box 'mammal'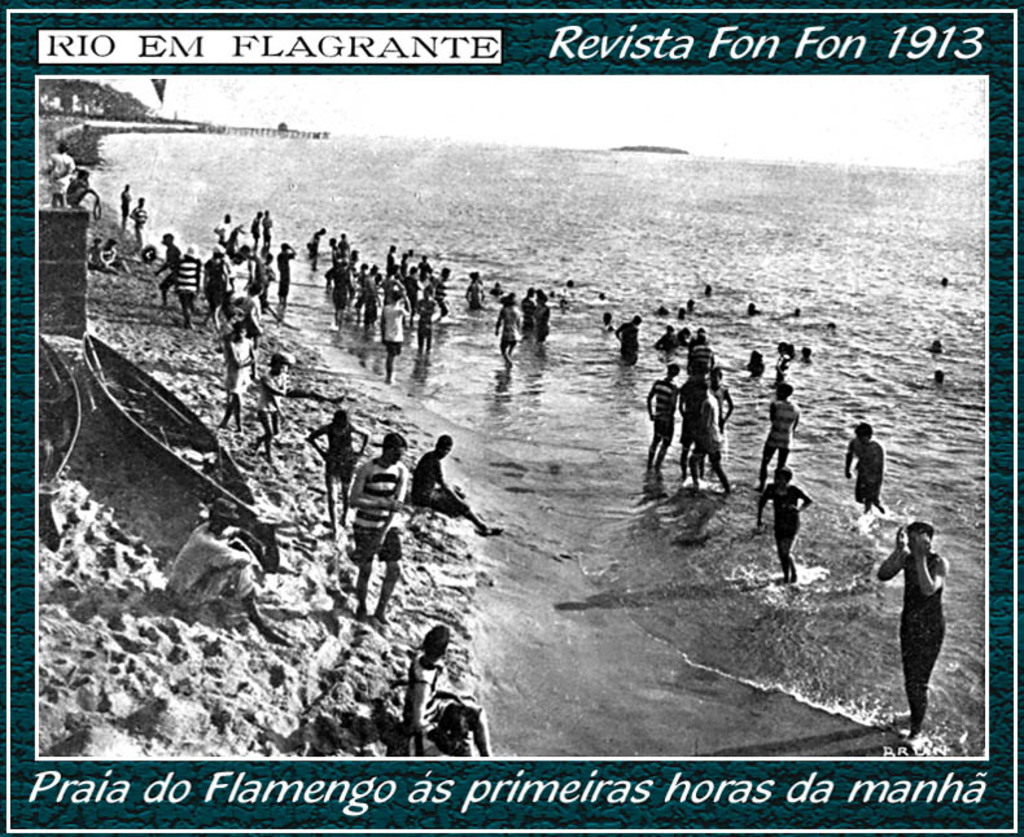
(x1=44, y1=144, x2=71, y2=207)
